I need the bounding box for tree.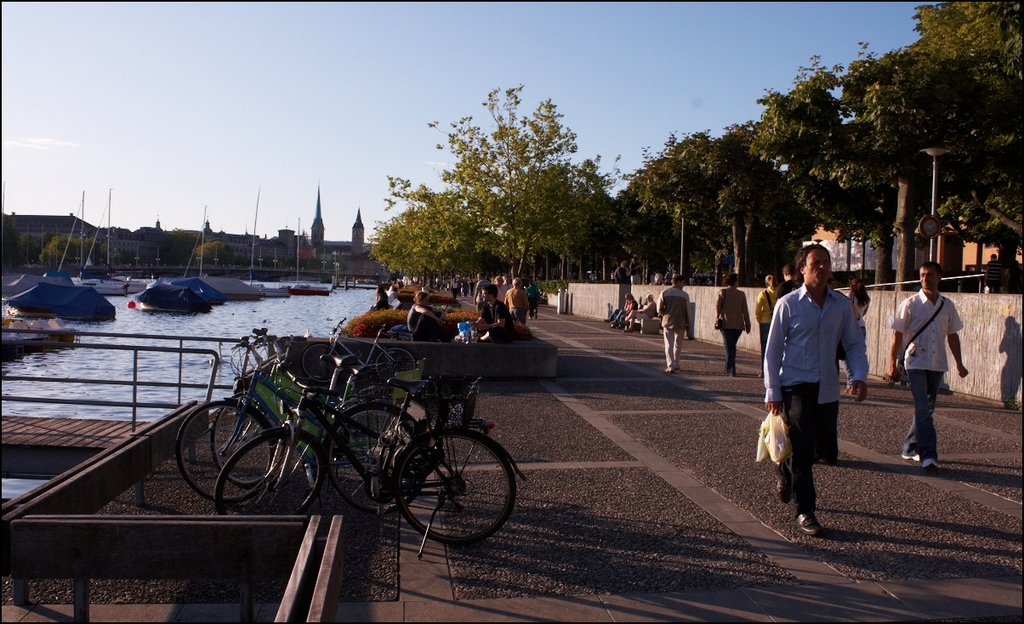
Here it is: l=749, t=41, r=921, b=243.
